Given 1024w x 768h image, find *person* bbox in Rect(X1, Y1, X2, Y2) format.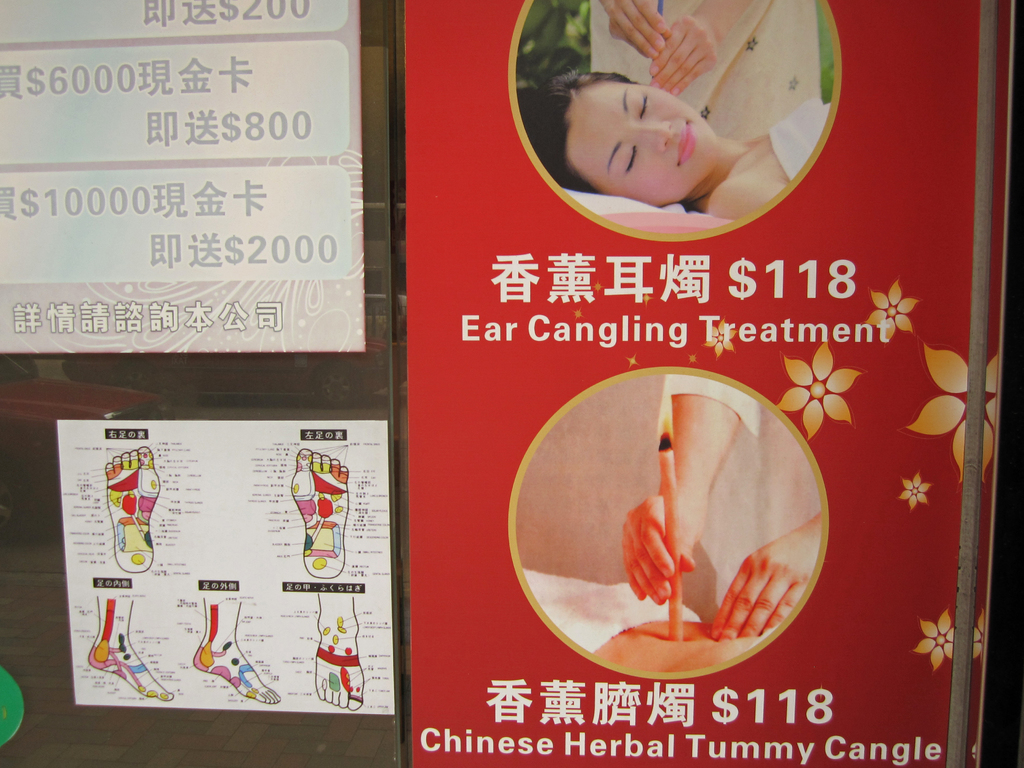
Rect(585, 0, 815, 148).
